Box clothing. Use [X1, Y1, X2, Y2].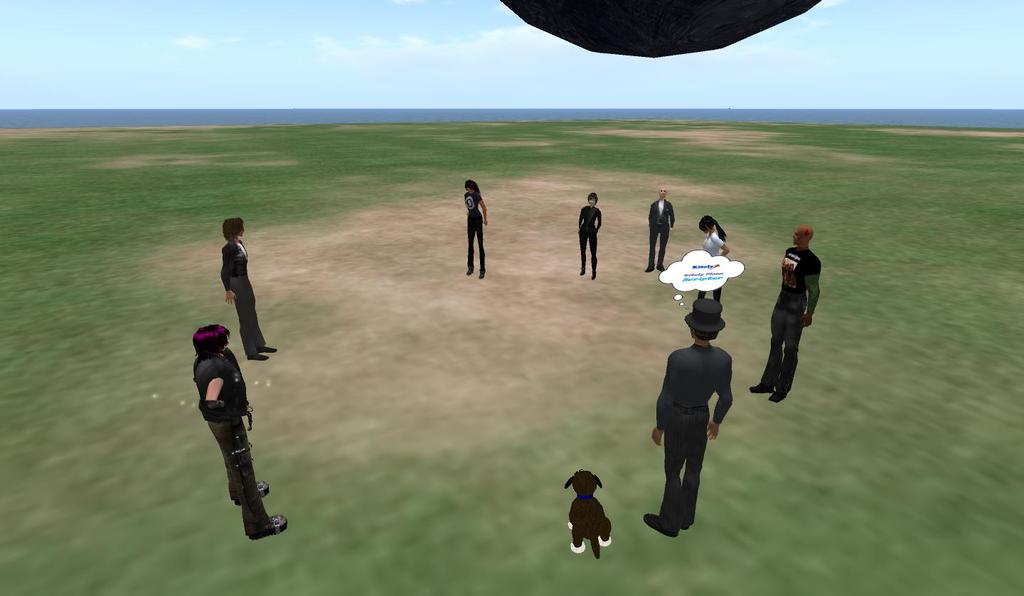
[464, 190, 484, 267].
